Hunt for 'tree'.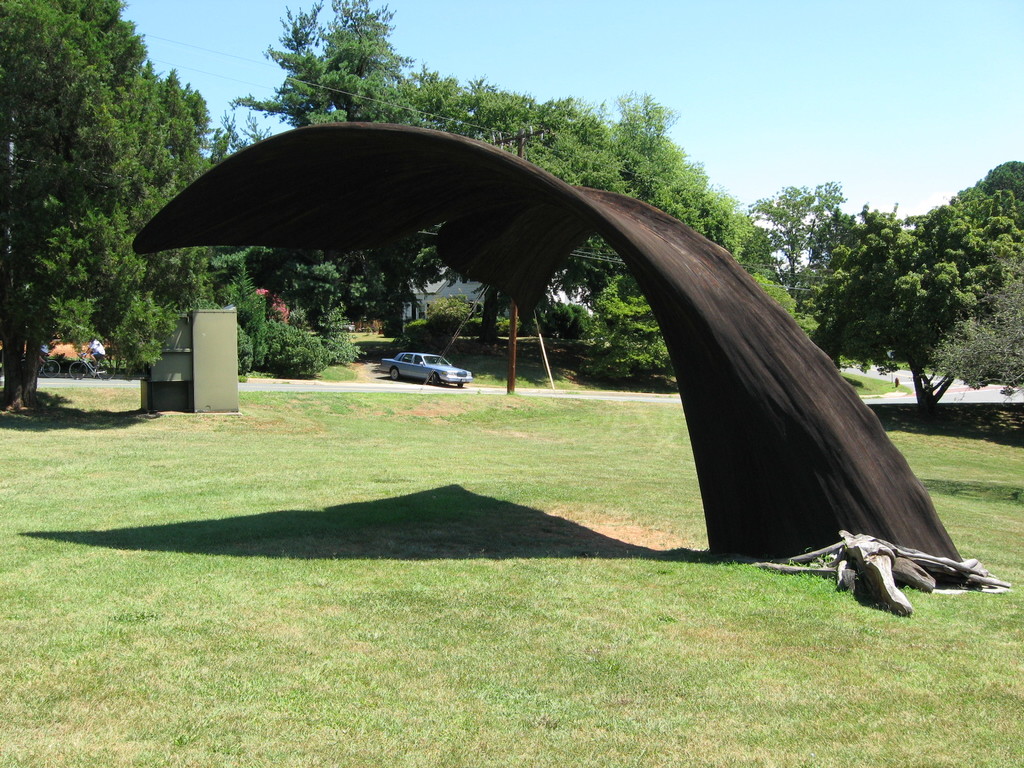
Hunted down at <bbox>152, 65, 211, 170</bbox>.
